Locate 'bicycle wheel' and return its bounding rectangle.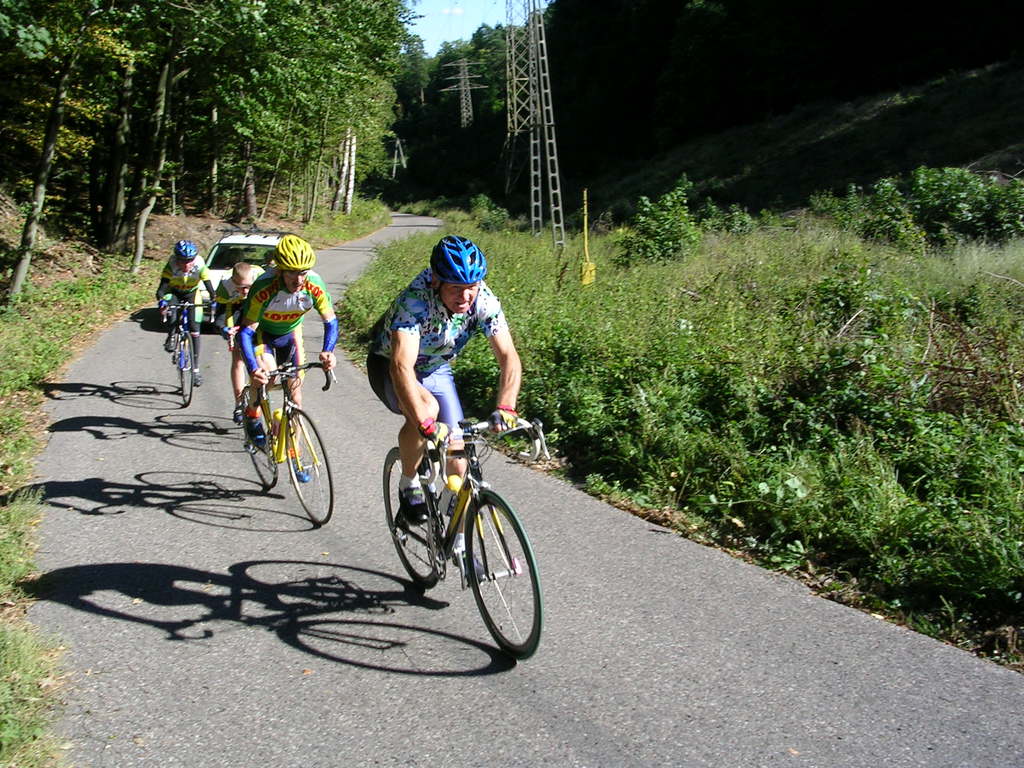
x1=283 y1=404 x2=335 y2=529.
